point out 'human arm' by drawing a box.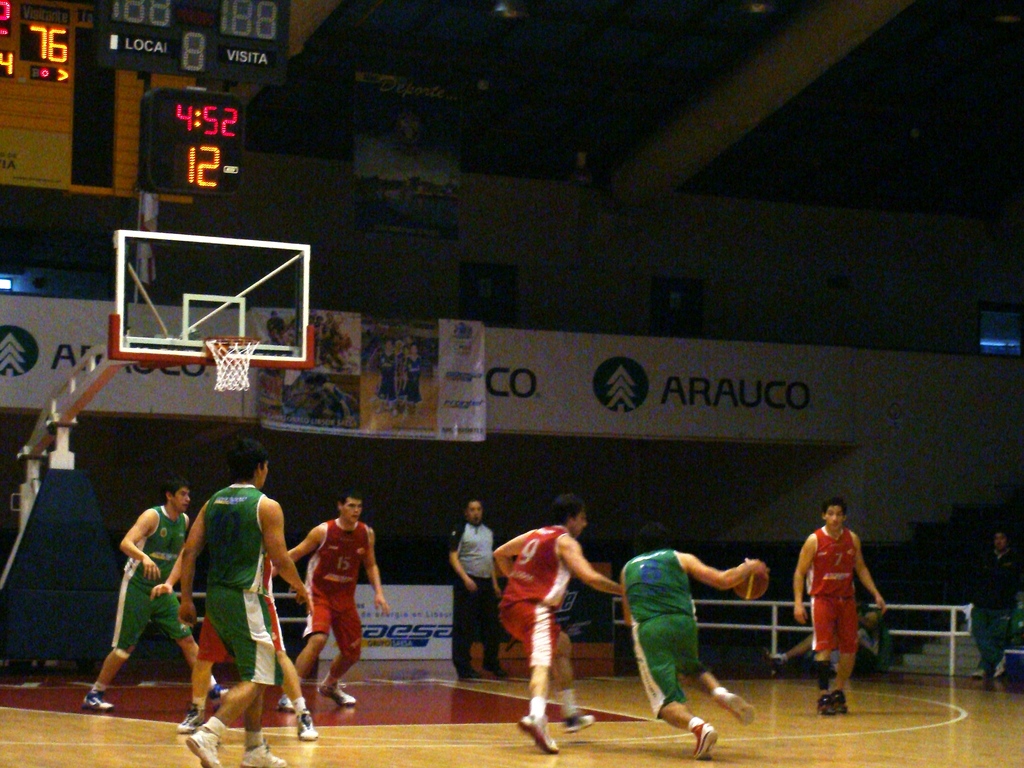
[120, 506, 169, 584].
